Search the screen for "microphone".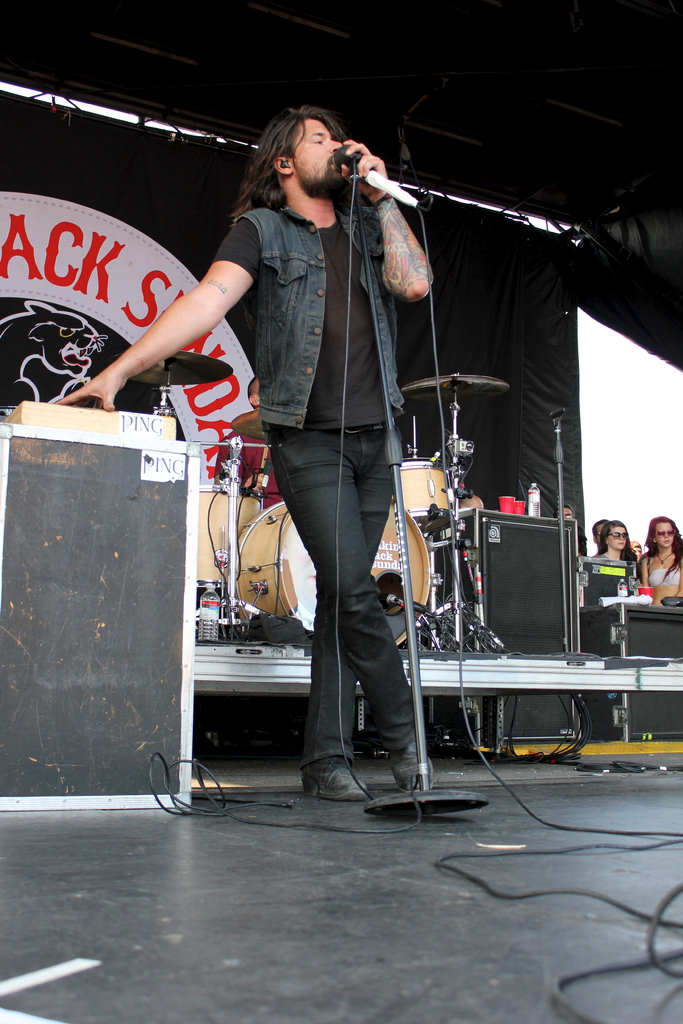
Found at bbox=[333, 130, 412, 196].
